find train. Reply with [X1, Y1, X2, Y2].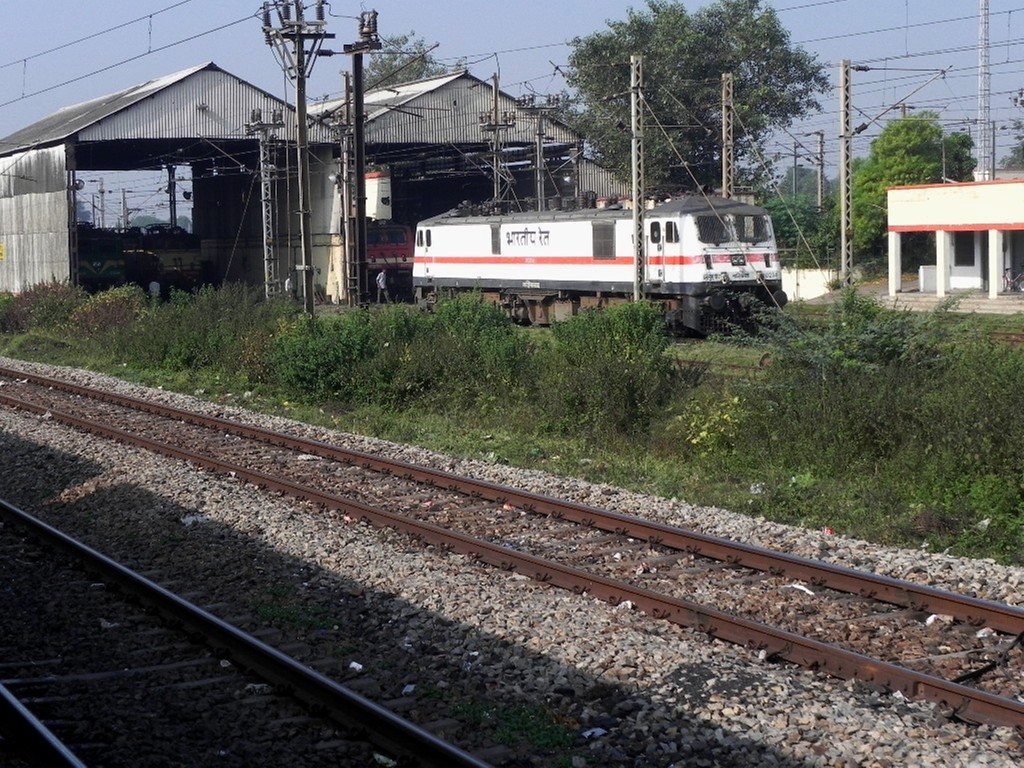
[416, 193, 788, 341].
